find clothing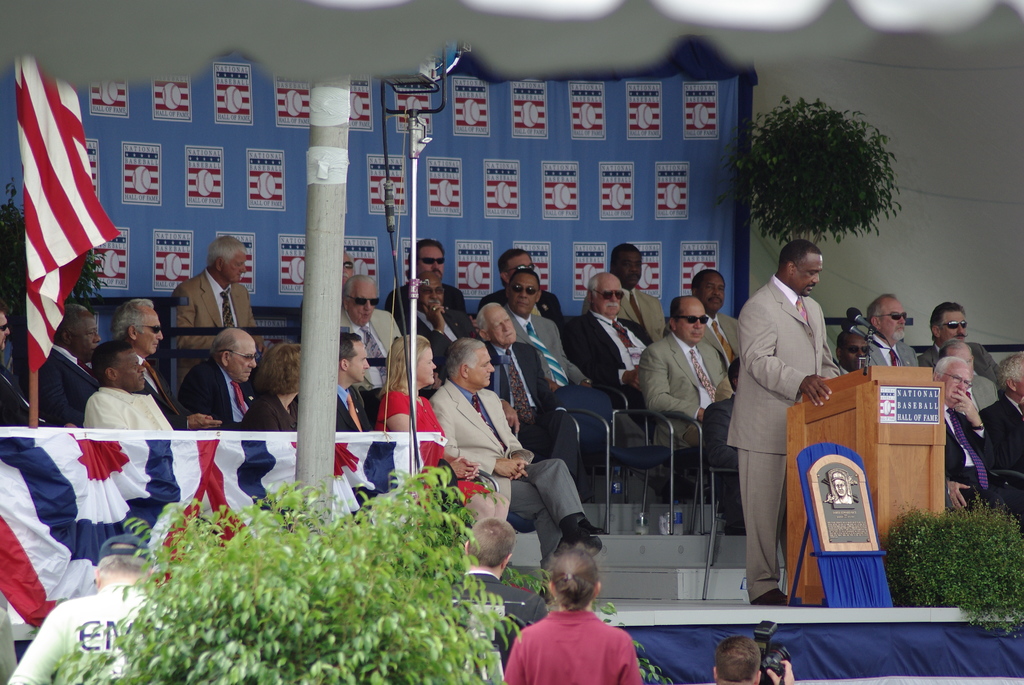
box(81, 384, 172, 431)
